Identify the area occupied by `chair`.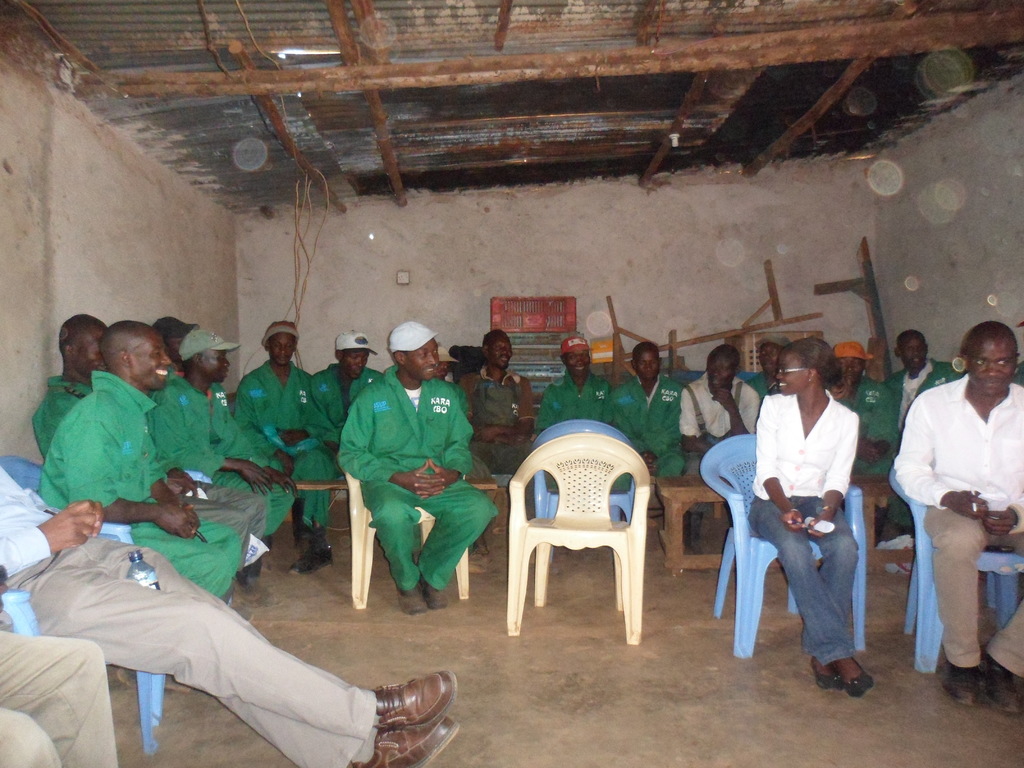
Area: box(886, 464, 1023, 678).
